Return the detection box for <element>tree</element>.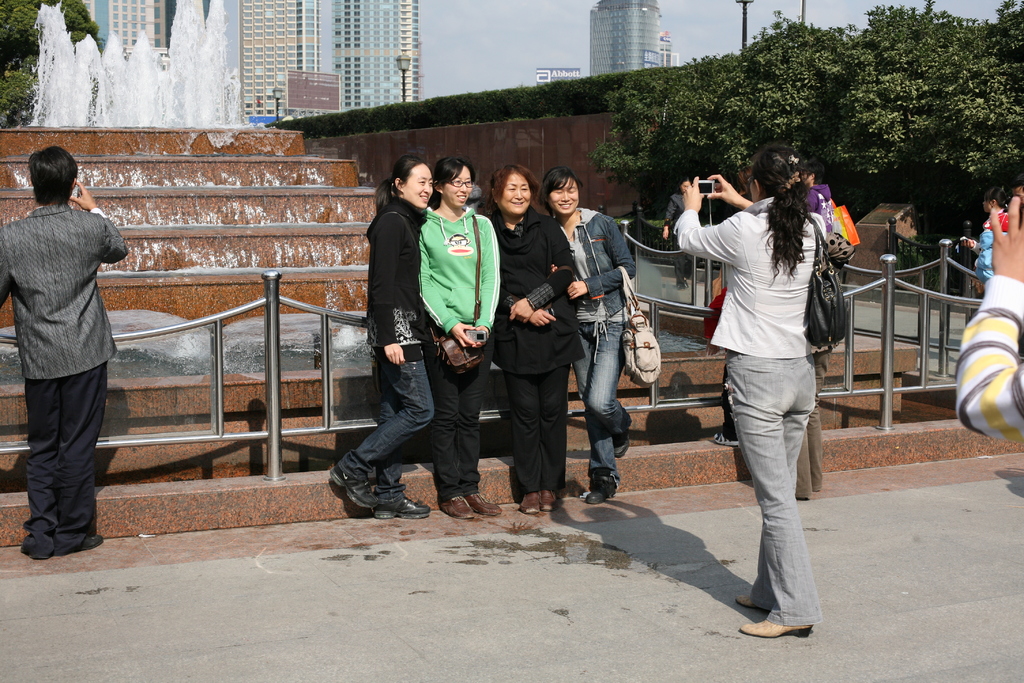
{"left": 0, "top": 0, "right": 108, "bottom": 128}.
